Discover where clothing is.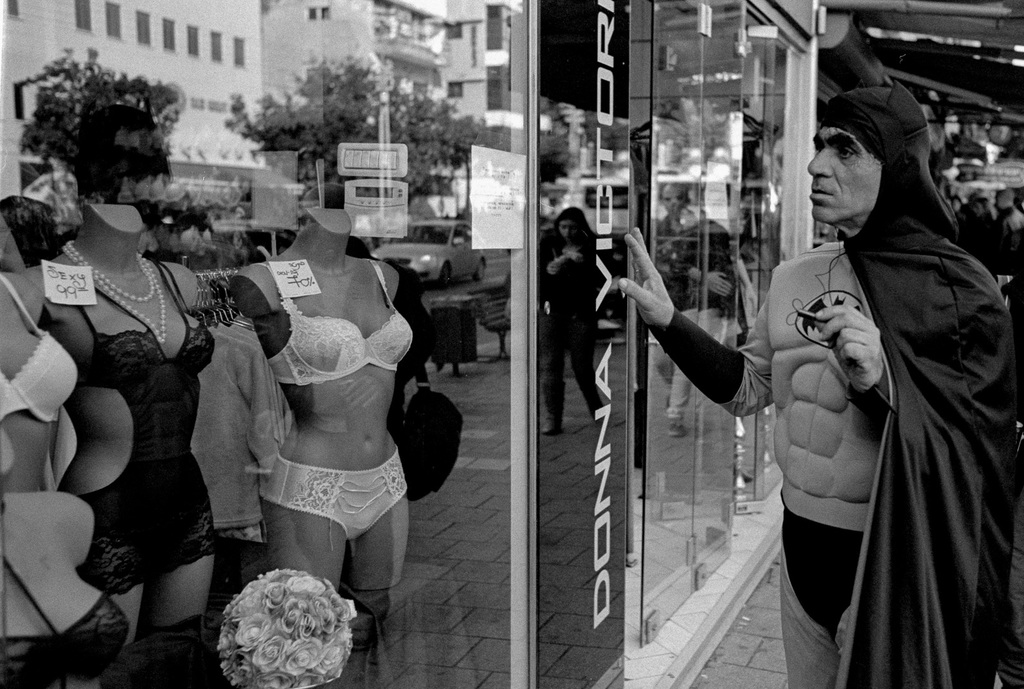
Discovered at [828, 75, 1023, 688].
